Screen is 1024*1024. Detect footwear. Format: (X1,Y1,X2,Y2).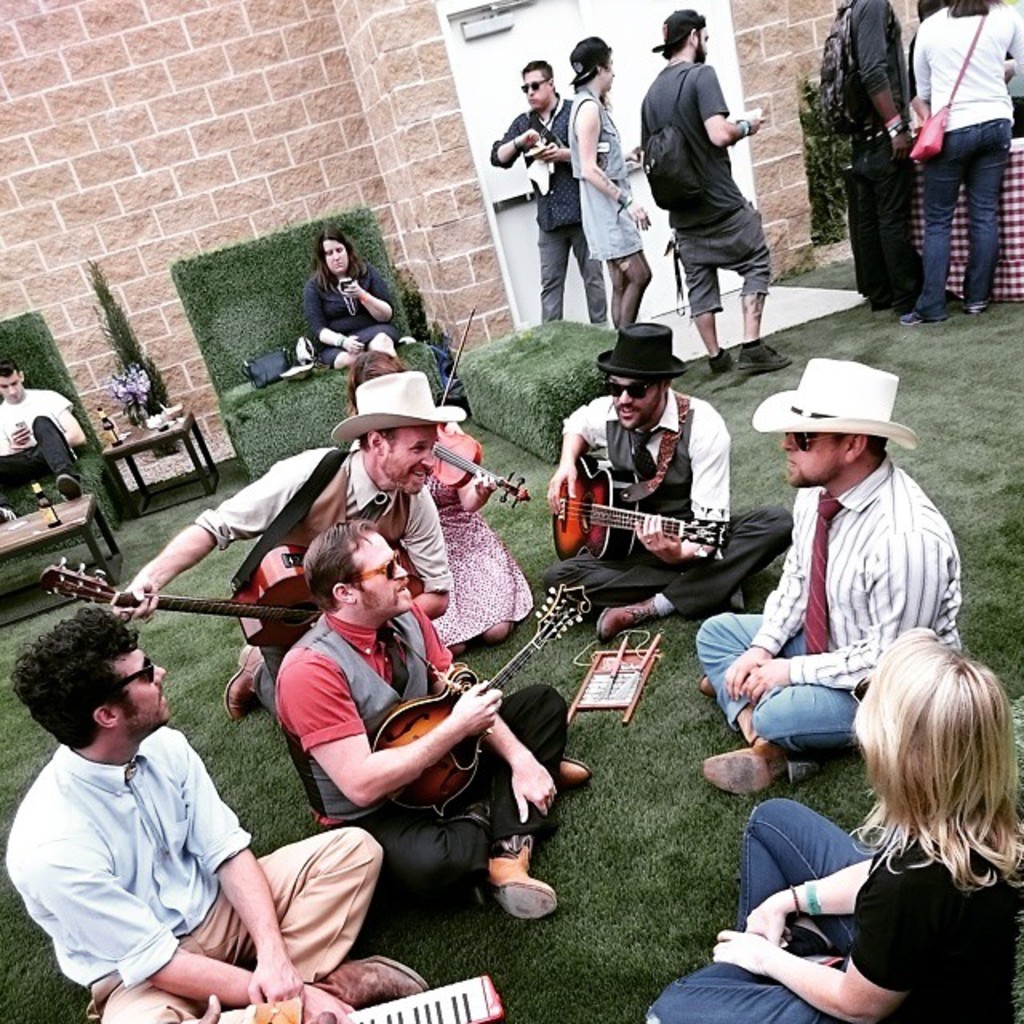
(782,912,827,958).
